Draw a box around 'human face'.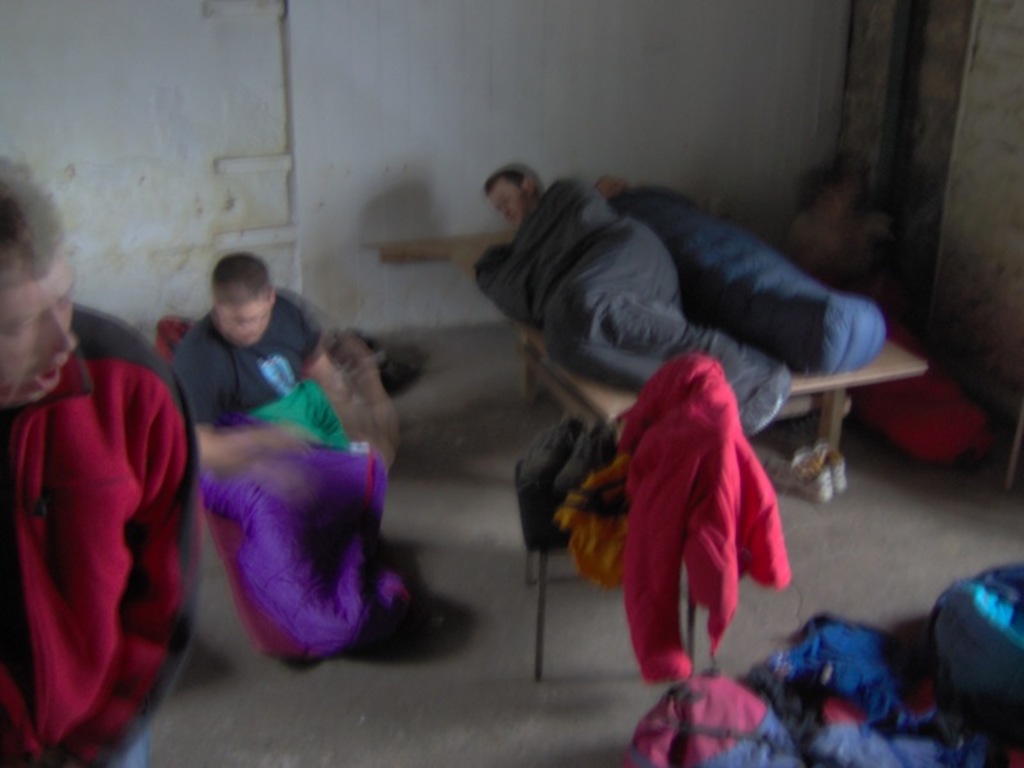
218,303,275,346.
